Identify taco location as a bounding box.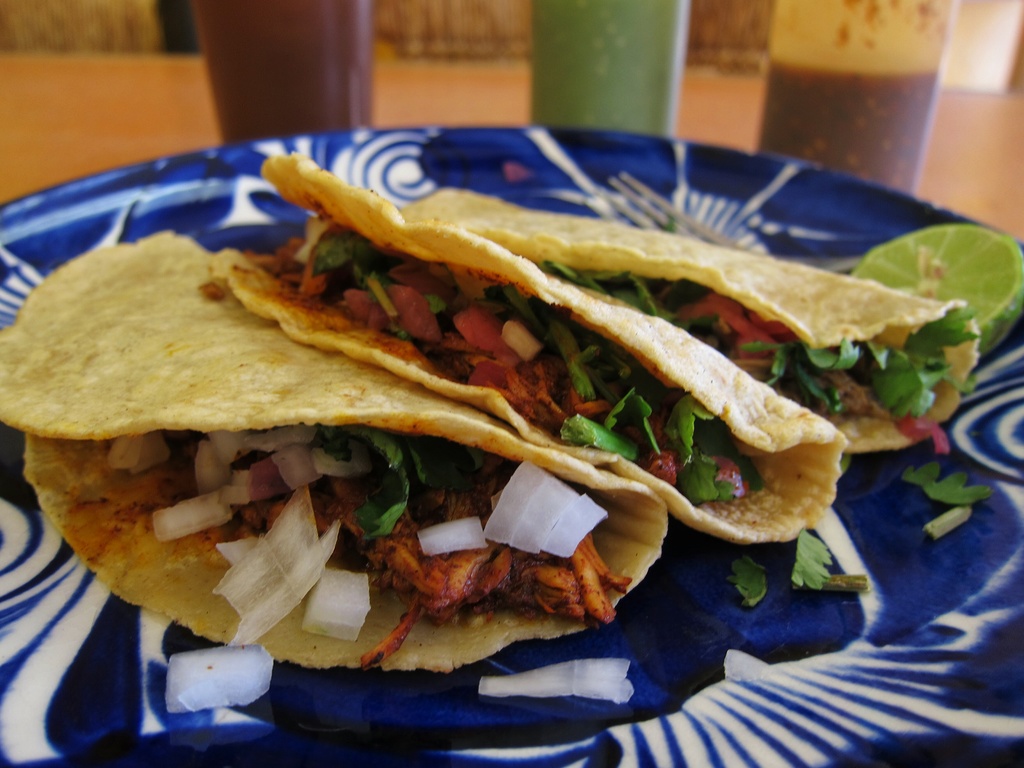
[199,154,846,559].
